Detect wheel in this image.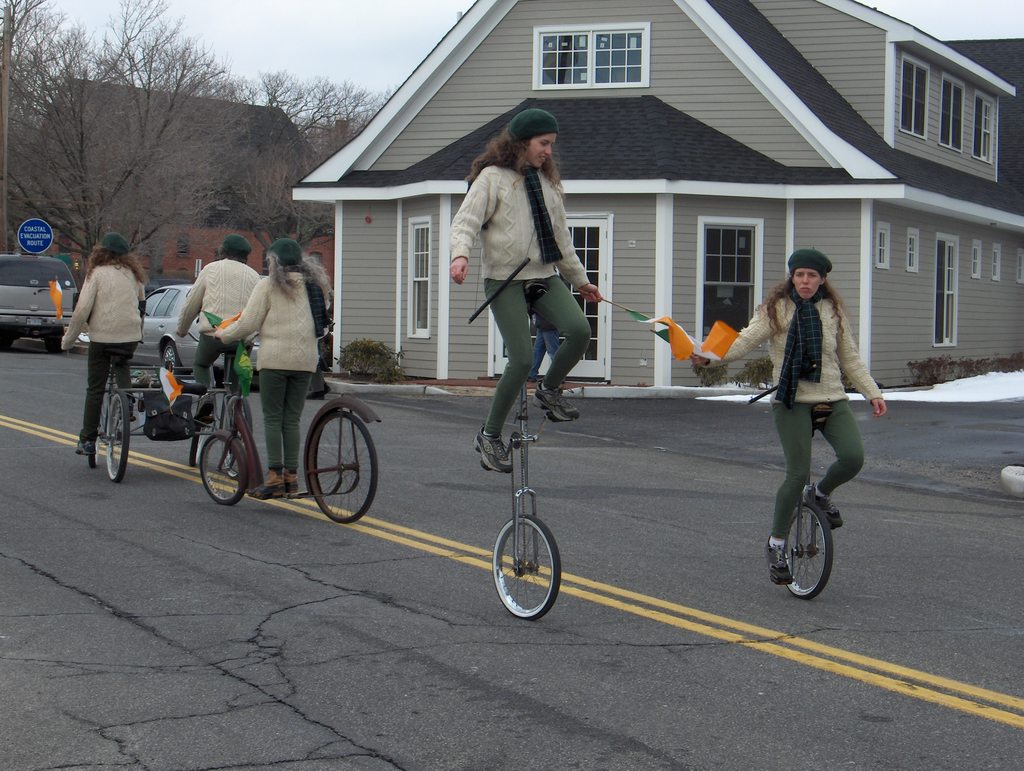
Detection: 493:515:563:620.
